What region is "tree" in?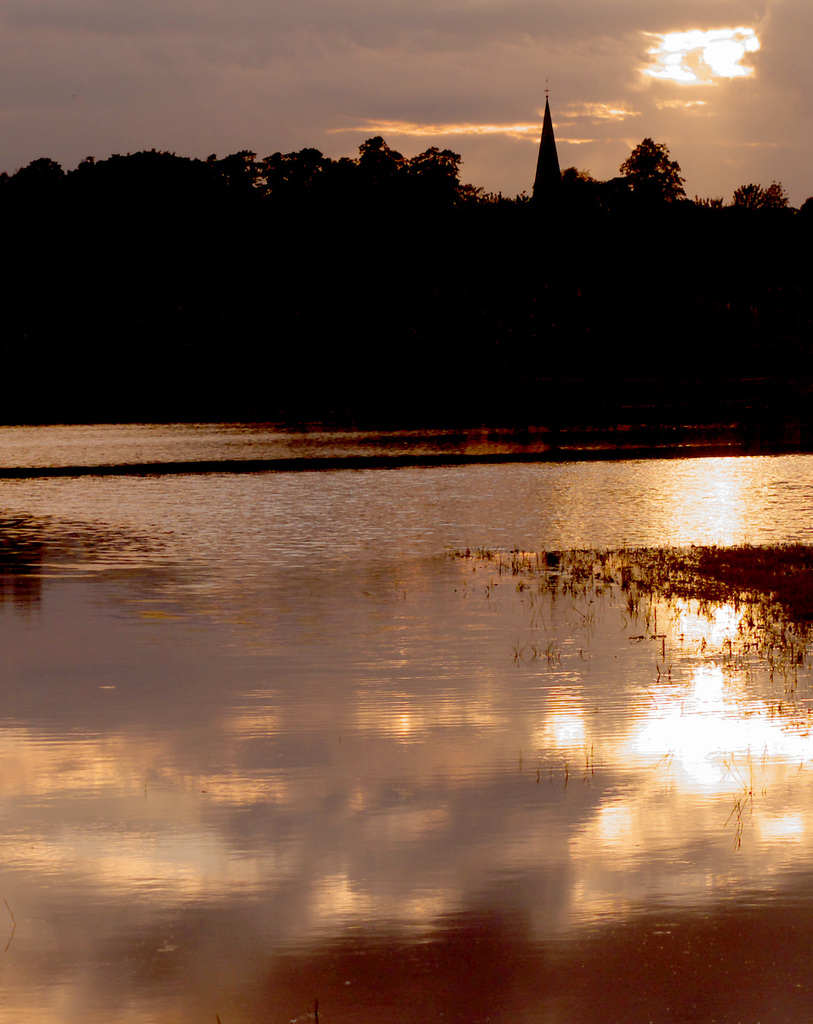
(left=343, top=130, right=407, bottom=186).
